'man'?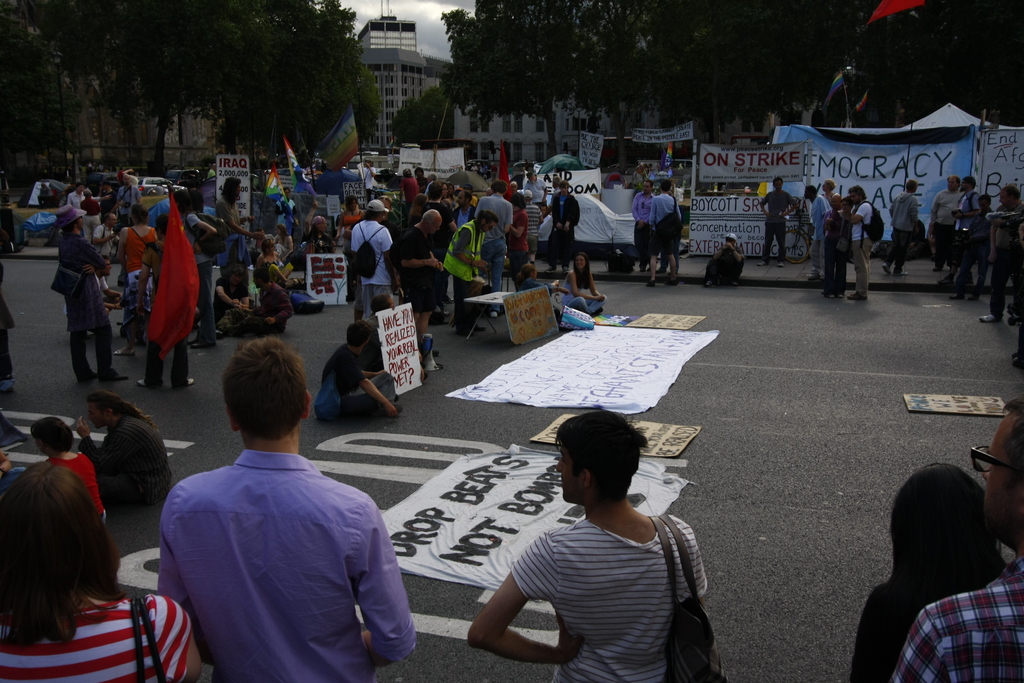
rect(842, 185, 873, 300)
